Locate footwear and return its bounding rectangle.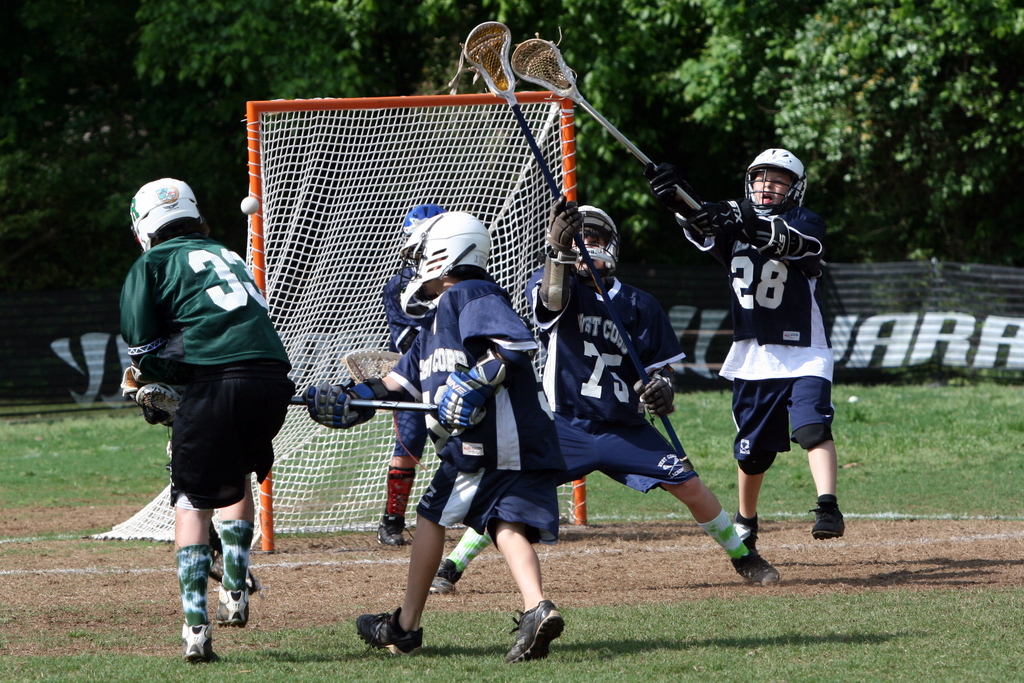
bbox(215, 582, 246, 626).
